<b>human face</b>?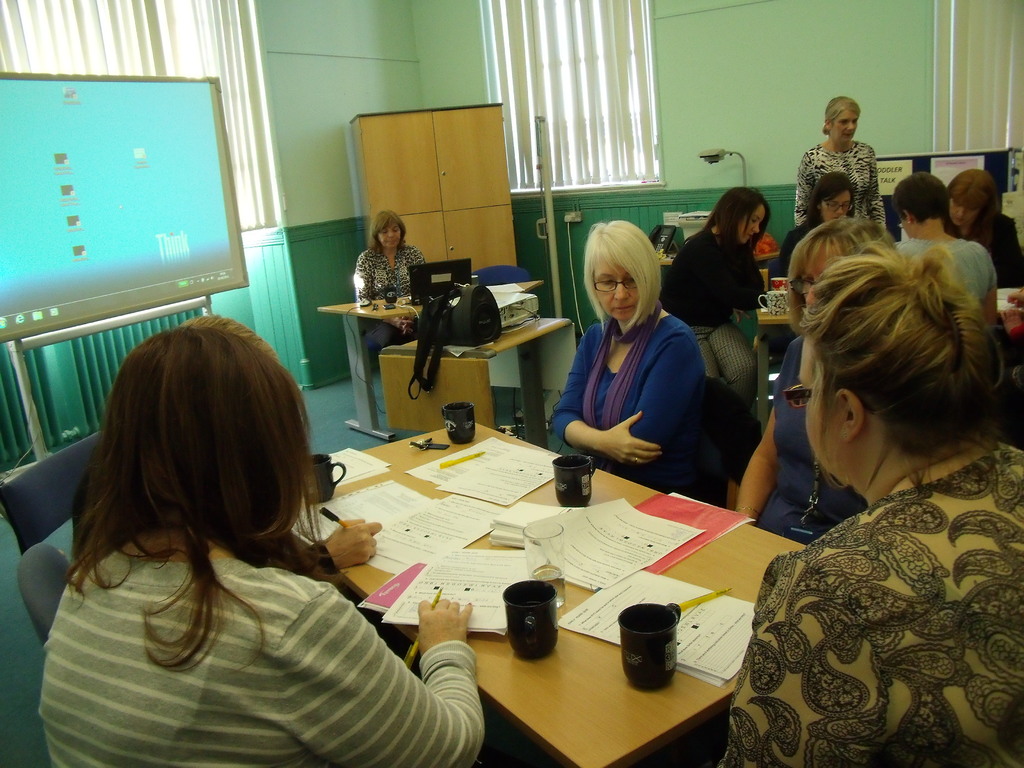
Rect(821, 192, 850, 223)
